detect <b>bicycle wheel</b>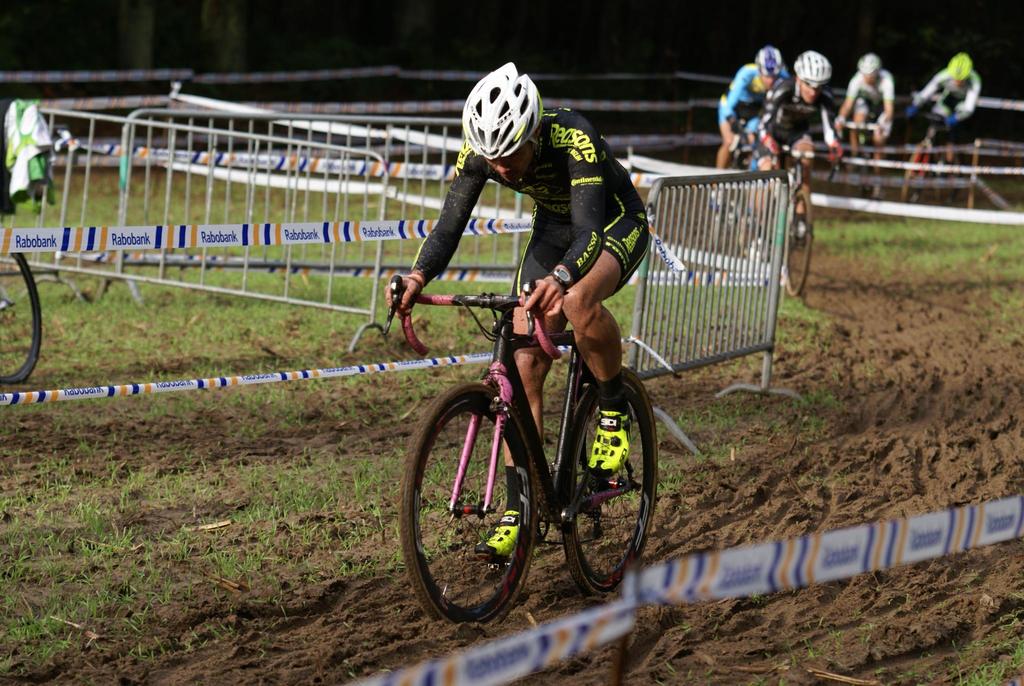
bbox=[557, 368, 657, 599]
